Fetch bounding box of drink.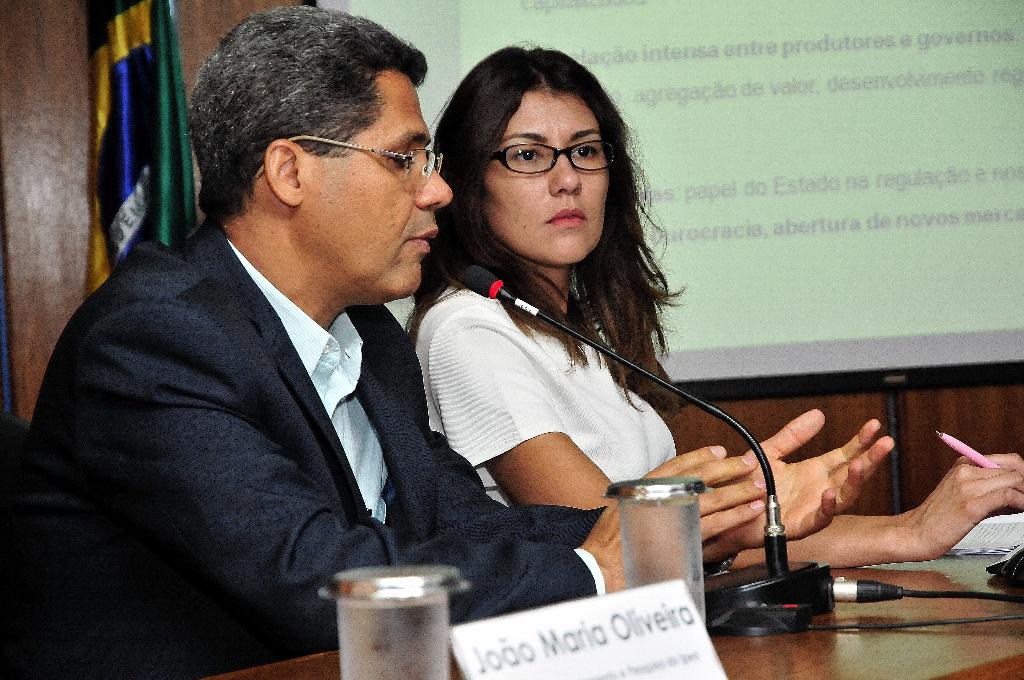
Bbox: box(619, 499, 708, 627).
